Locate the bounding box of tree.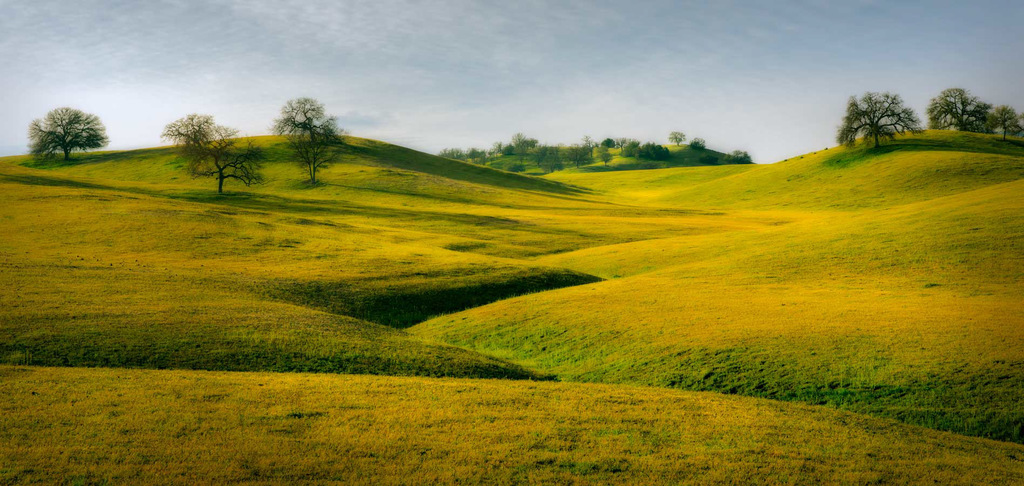
Bounding box: [666,129,687,144].
